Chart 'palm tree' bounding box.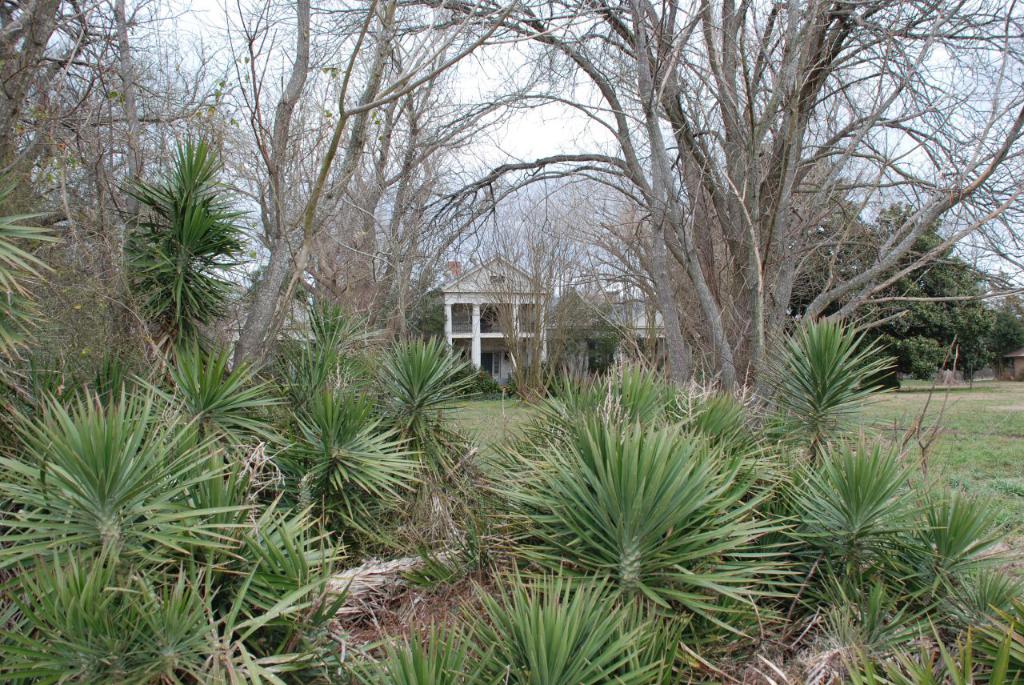
Charted: <box>875,473,1023,661</box>.
